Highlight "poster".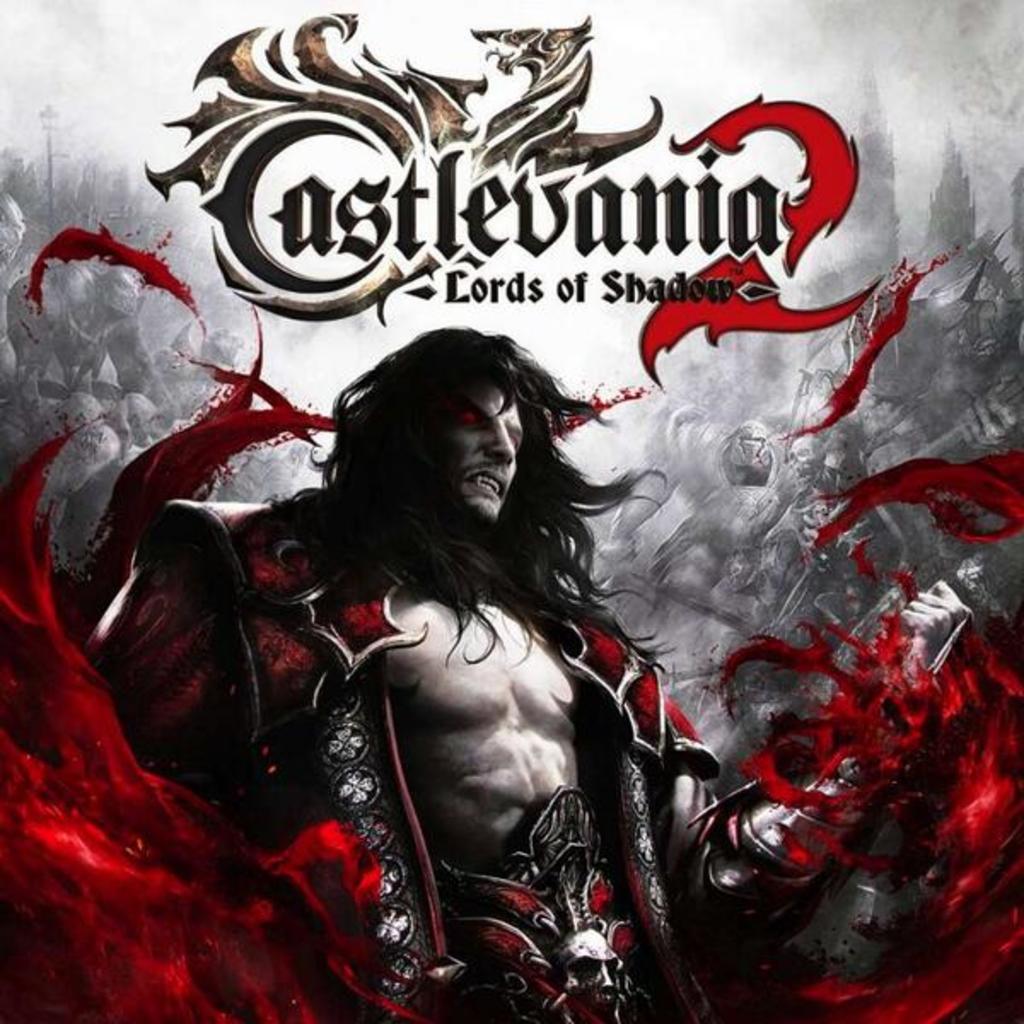
Highlighted region: box=[0, 0, 1023, 1023].
